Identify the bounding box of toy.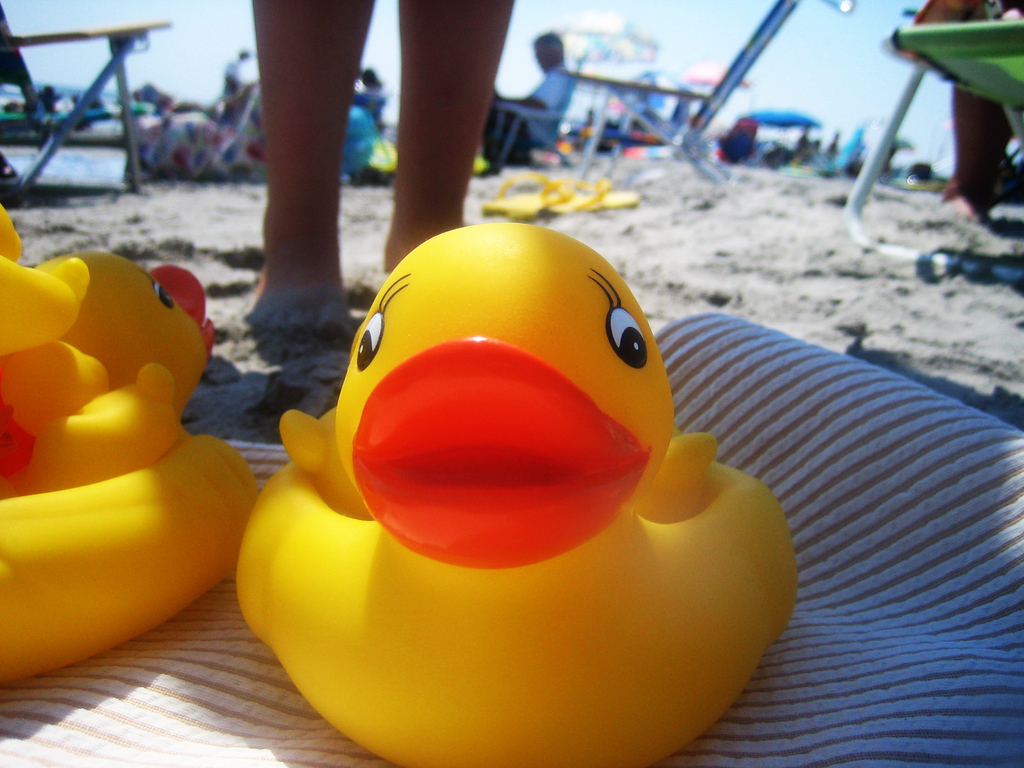
box=[2, 205, 259, 680].
